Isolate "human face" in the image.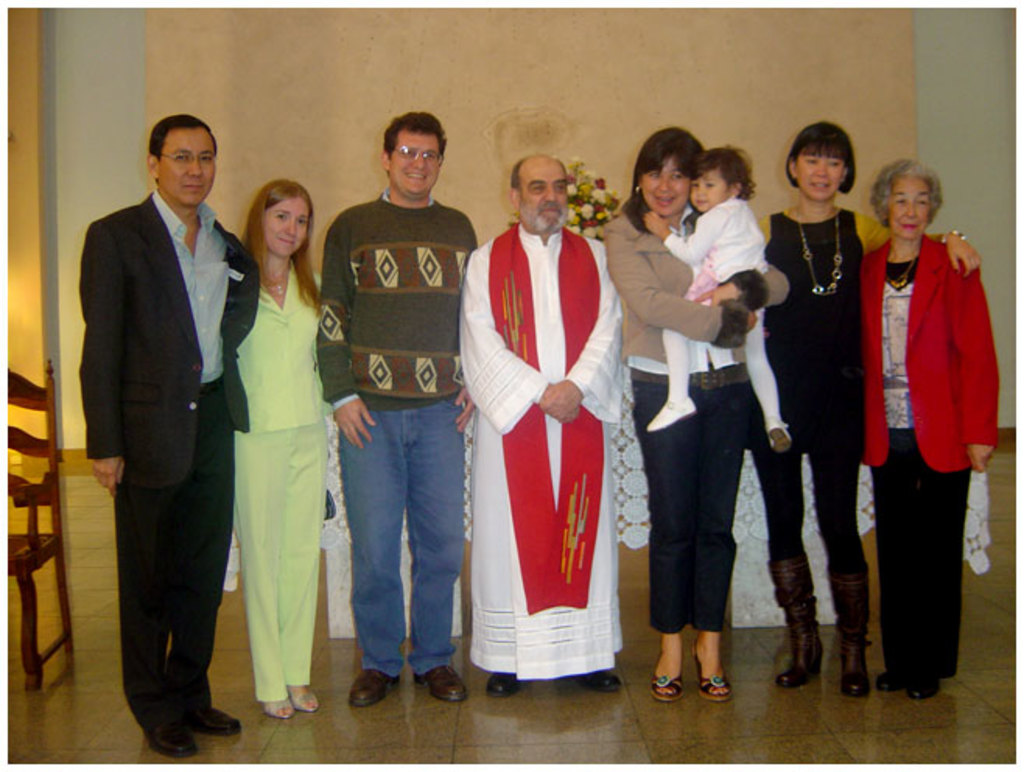
Isolated region: region(266, 191, 316, 252).
